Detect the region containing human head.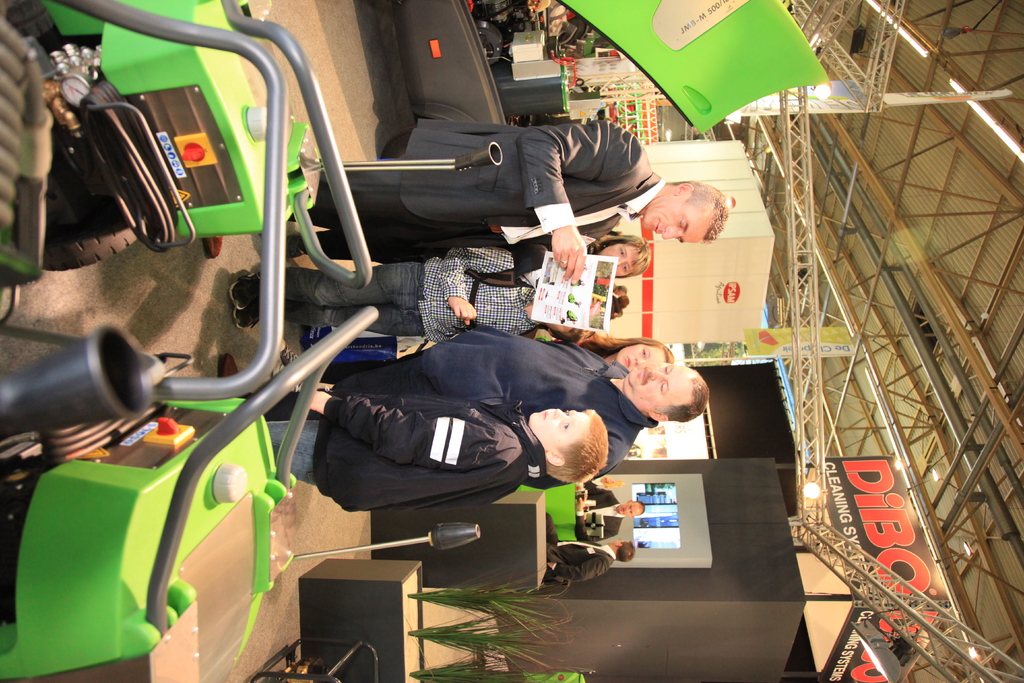
[530,409,609,482].
